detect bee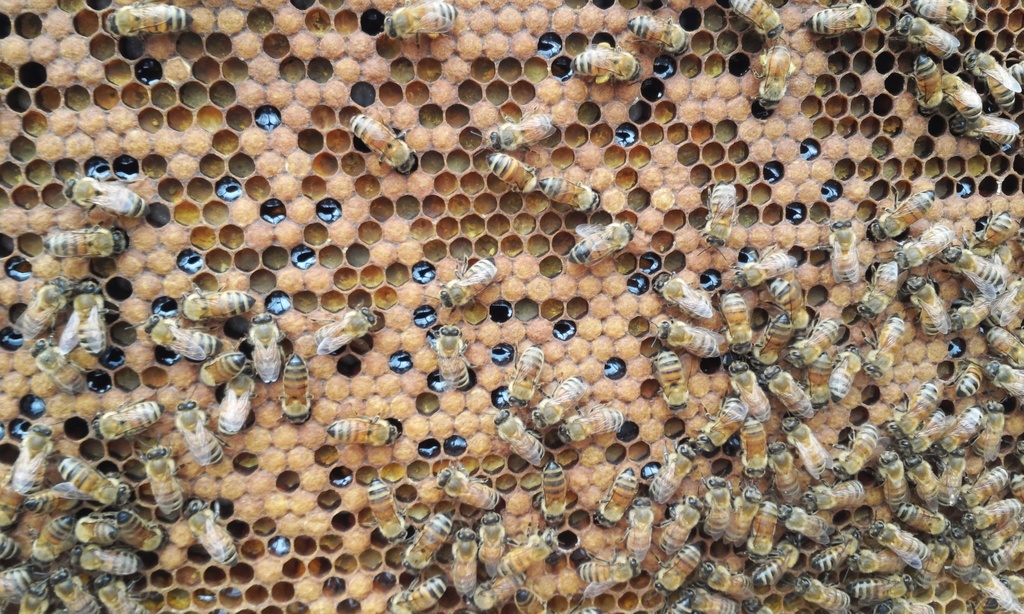
Rect(137, 442, 188, 522)
